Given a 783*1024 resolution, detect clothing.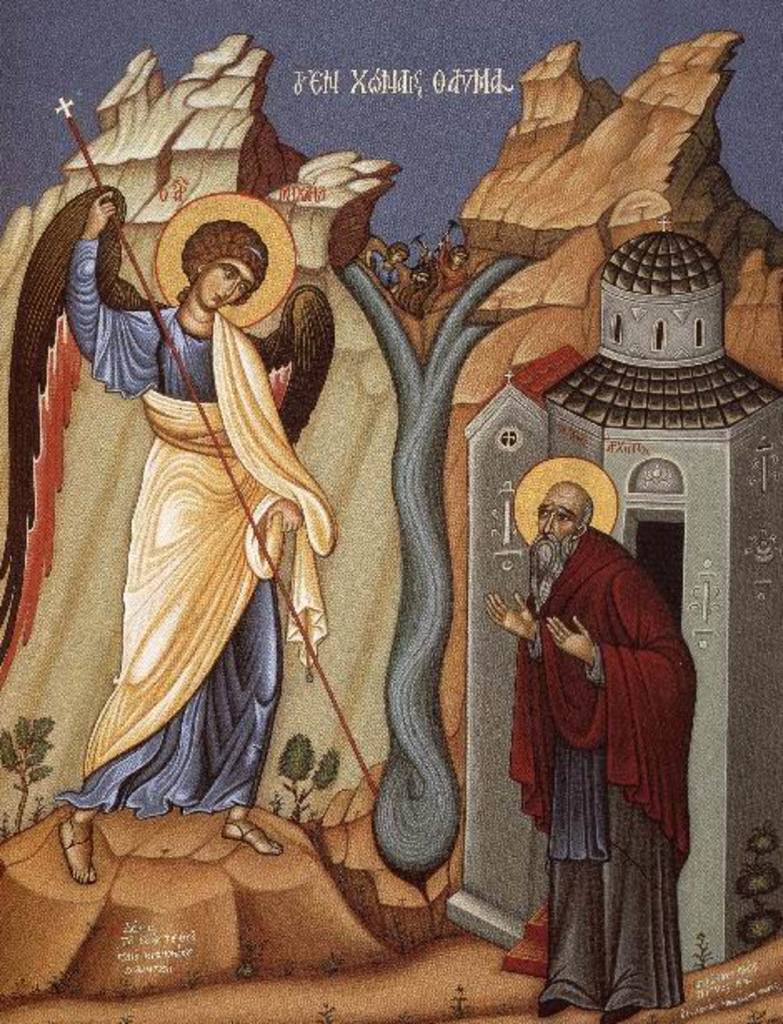
48,223,350,809.
